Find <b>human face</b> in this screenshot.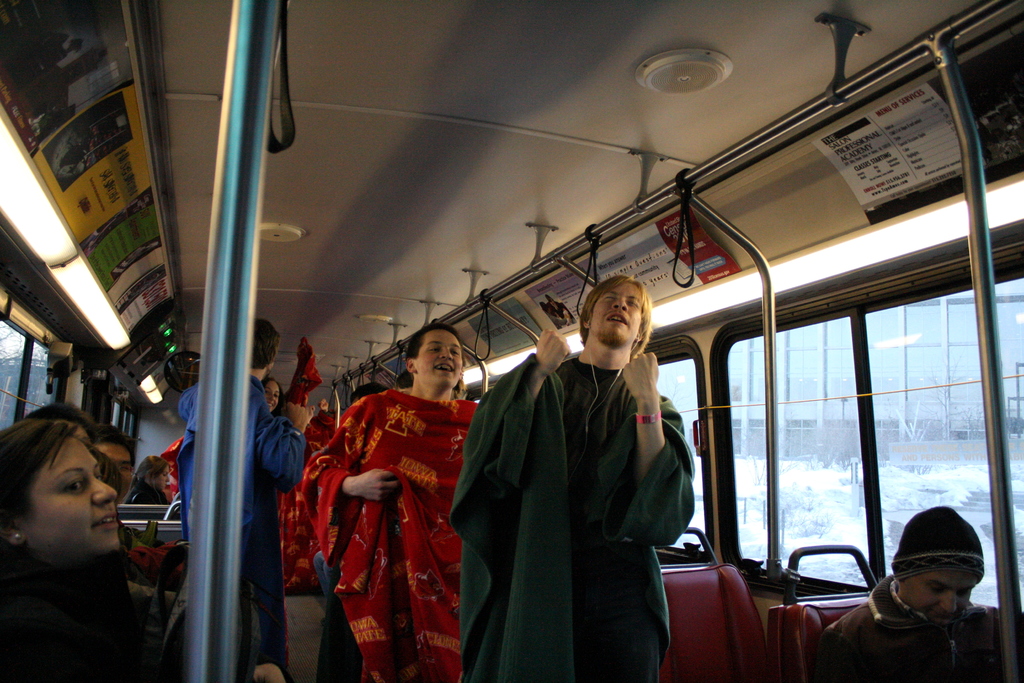
The bounding box for <b>human face</b> is bbox=(908, 565, 987, 619).
